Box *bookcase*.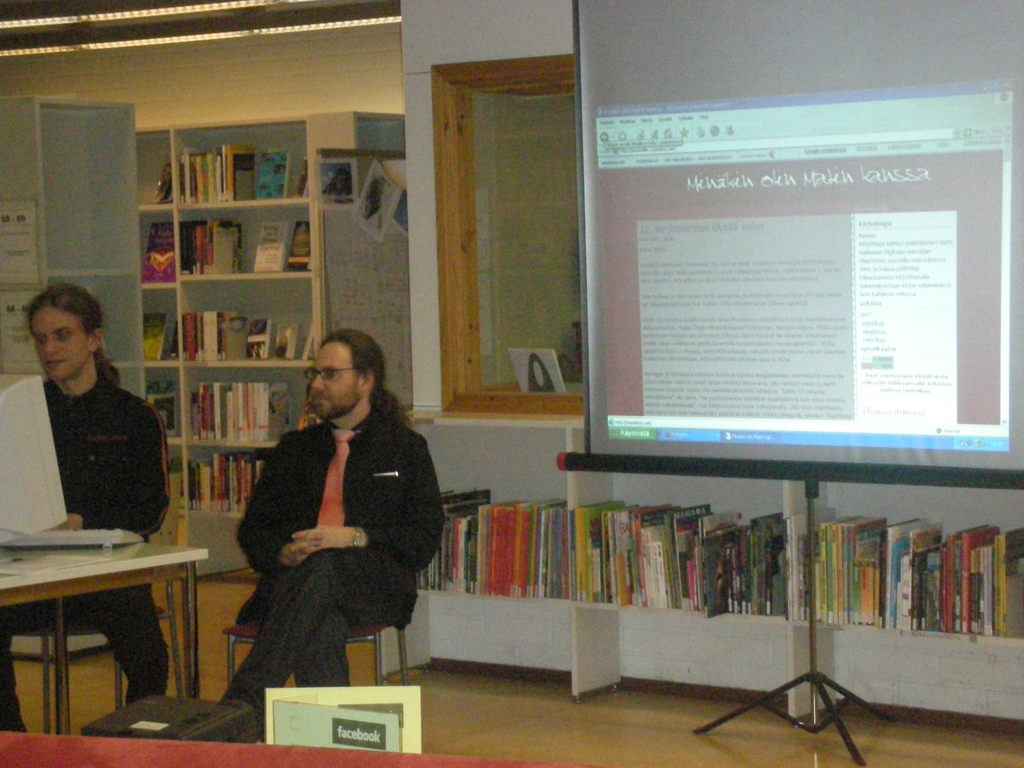
<region>131, 105, 419, 588</region>.
